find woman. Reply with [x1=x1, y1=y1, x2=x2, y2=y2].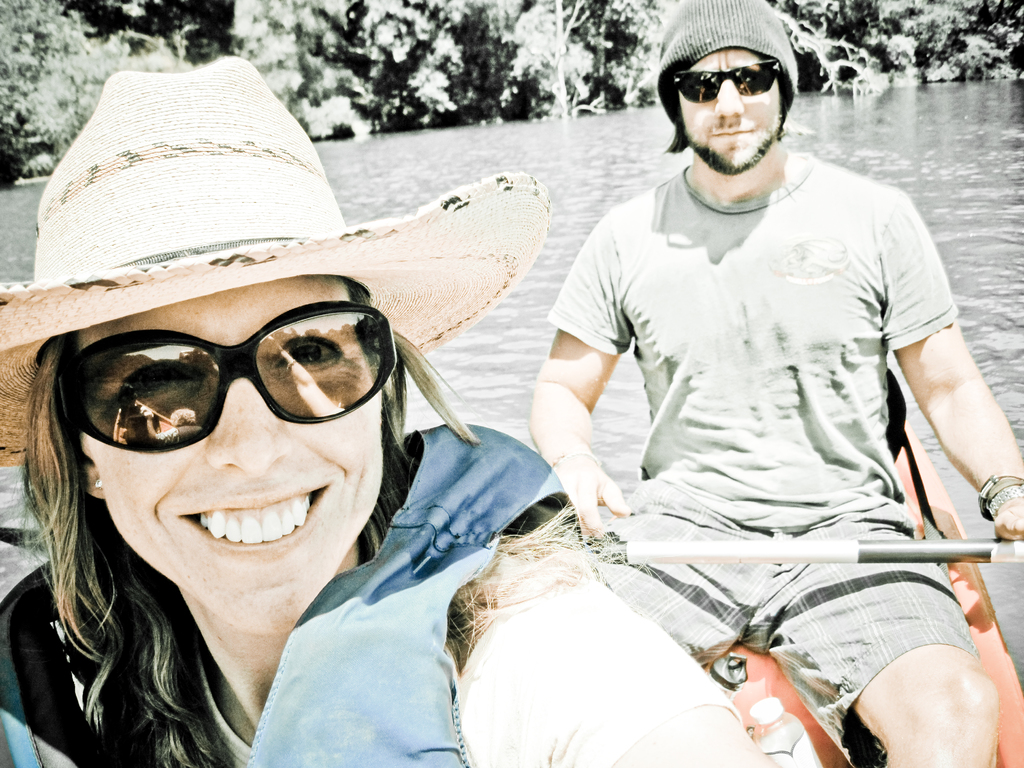
[x1=0, y1=105, x2=589, y2=767].
